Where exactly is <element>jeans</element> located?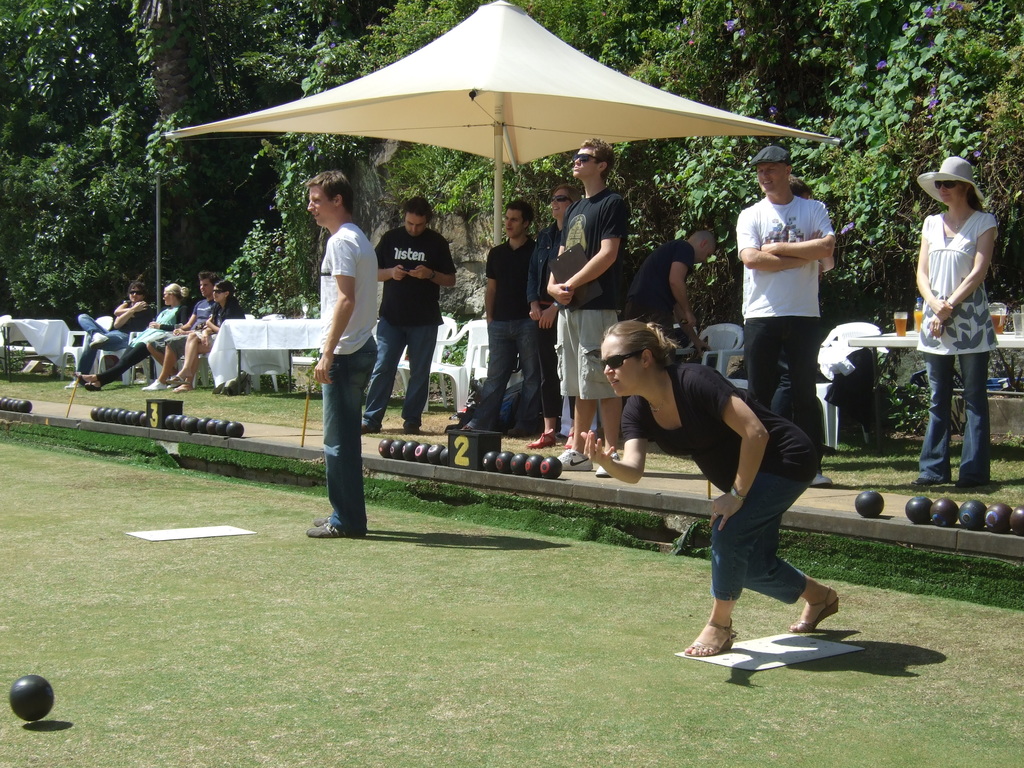
Its bounding box is region(363, 312, 430, 424).
